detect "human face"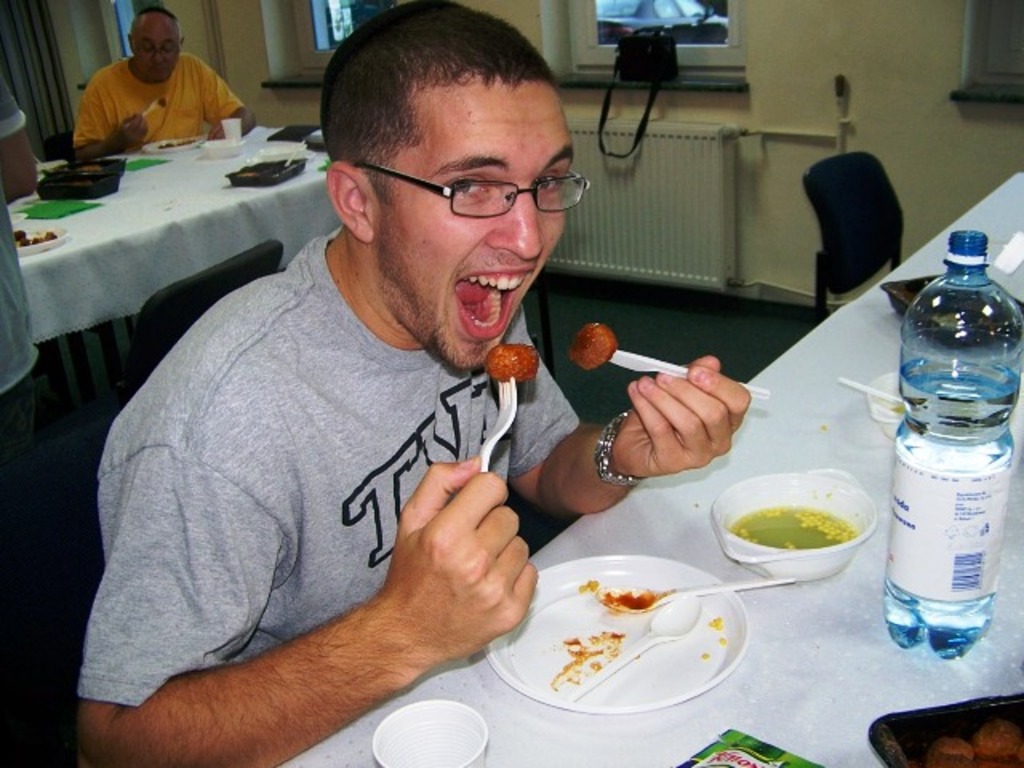
(x1=365, y1=77, x2=574, y2=371)
